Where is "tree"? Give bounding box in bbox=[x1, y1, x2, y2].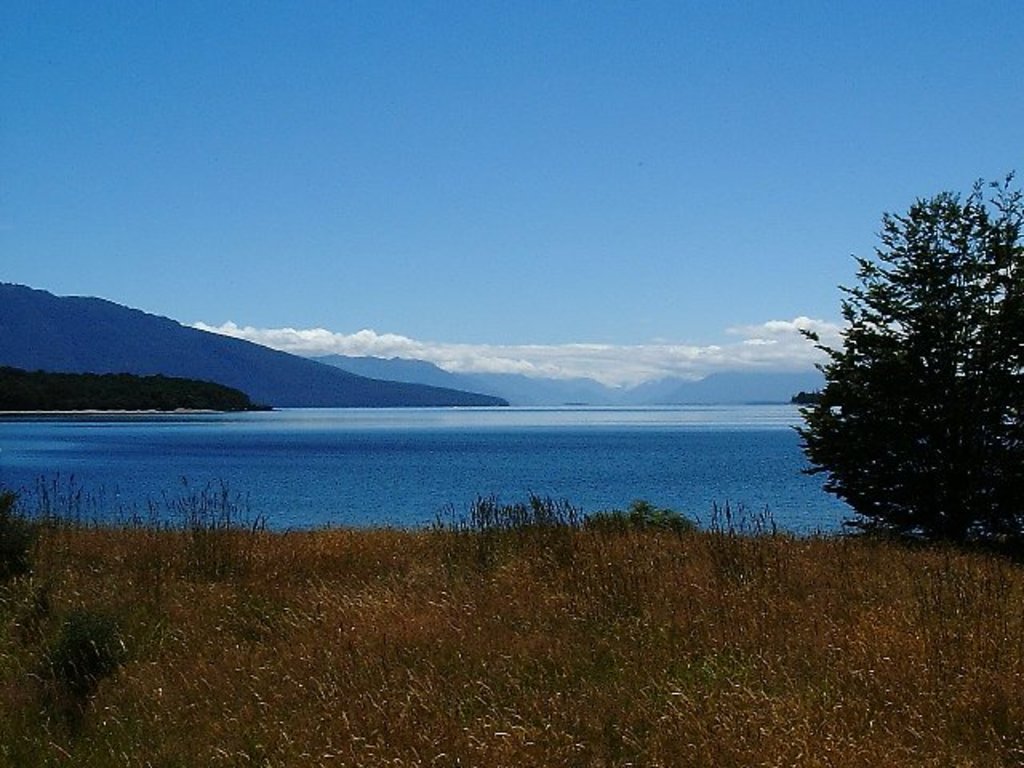
bbox=[795, 176, 1000, 570].
